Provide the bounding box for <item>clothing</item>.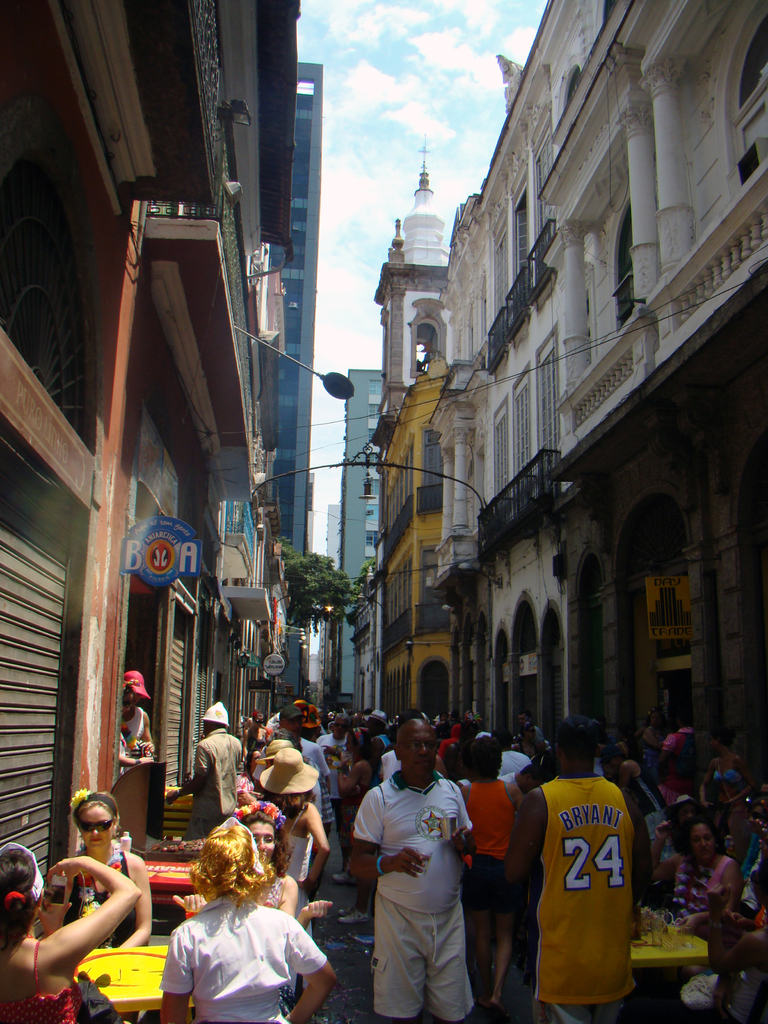
bbox(160, 895, 337, 1021).
